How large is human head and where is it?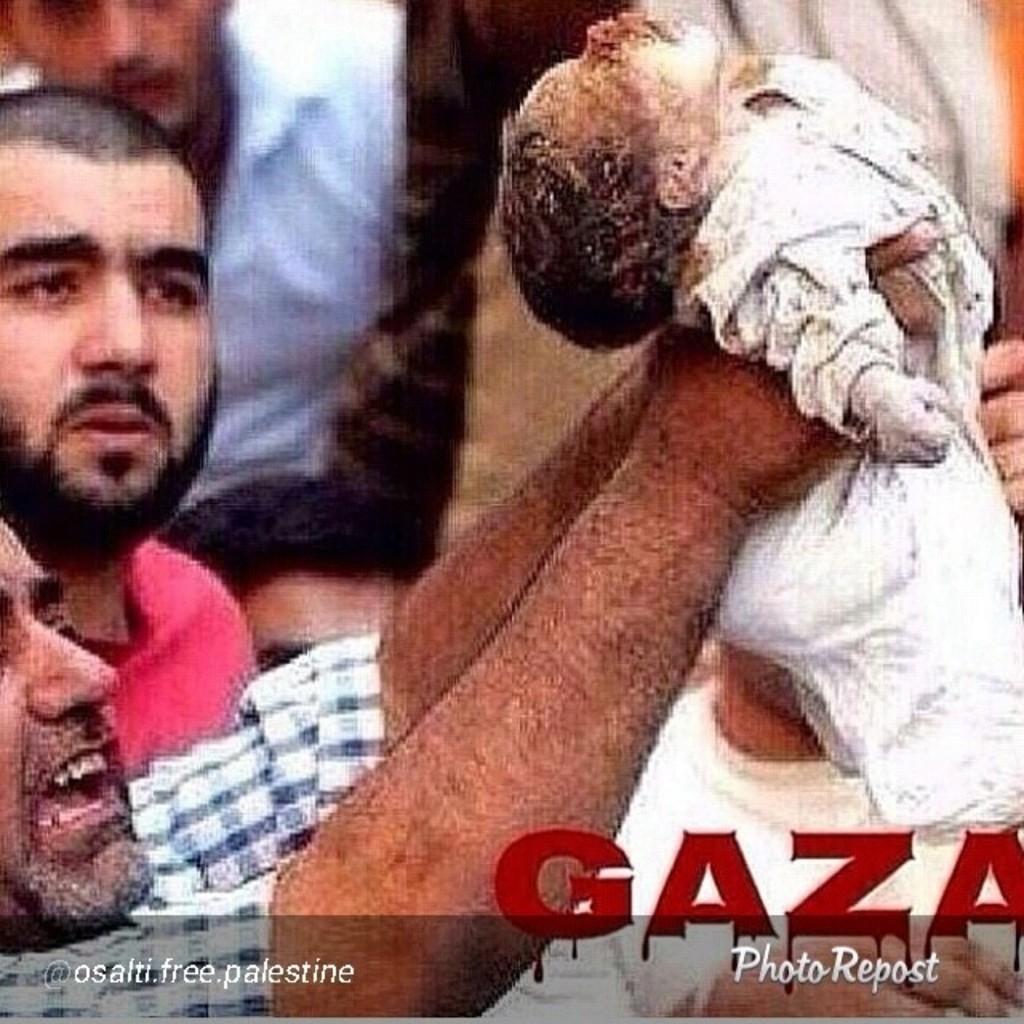
Bounding box: 0, 536, 160, 931.
